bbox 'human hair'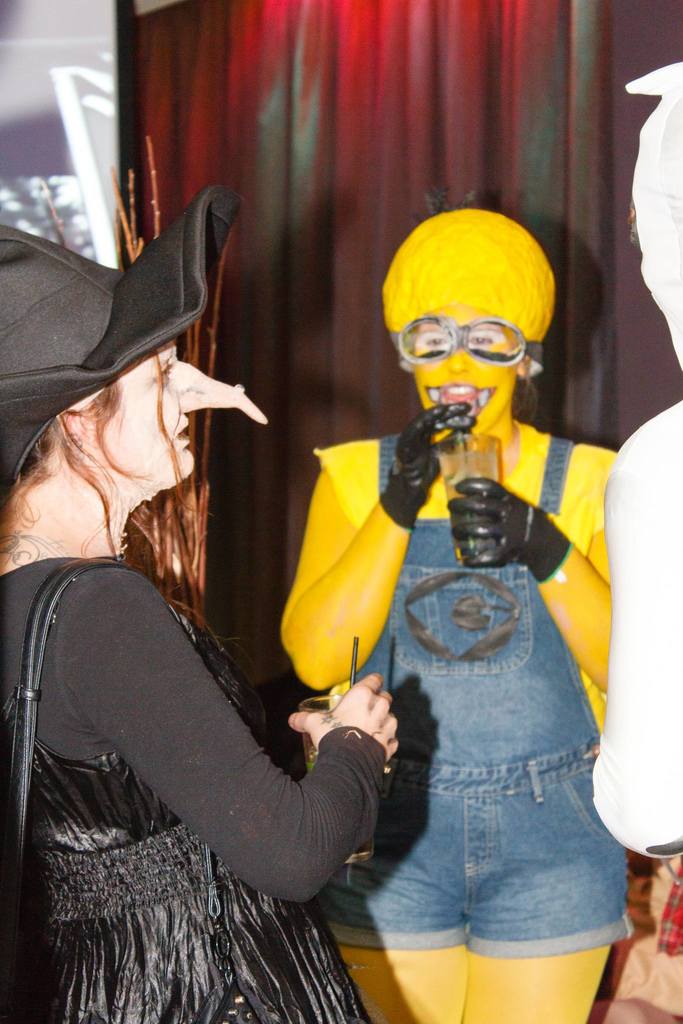
[x1=0, y1=349, x2=224, y2=652]
